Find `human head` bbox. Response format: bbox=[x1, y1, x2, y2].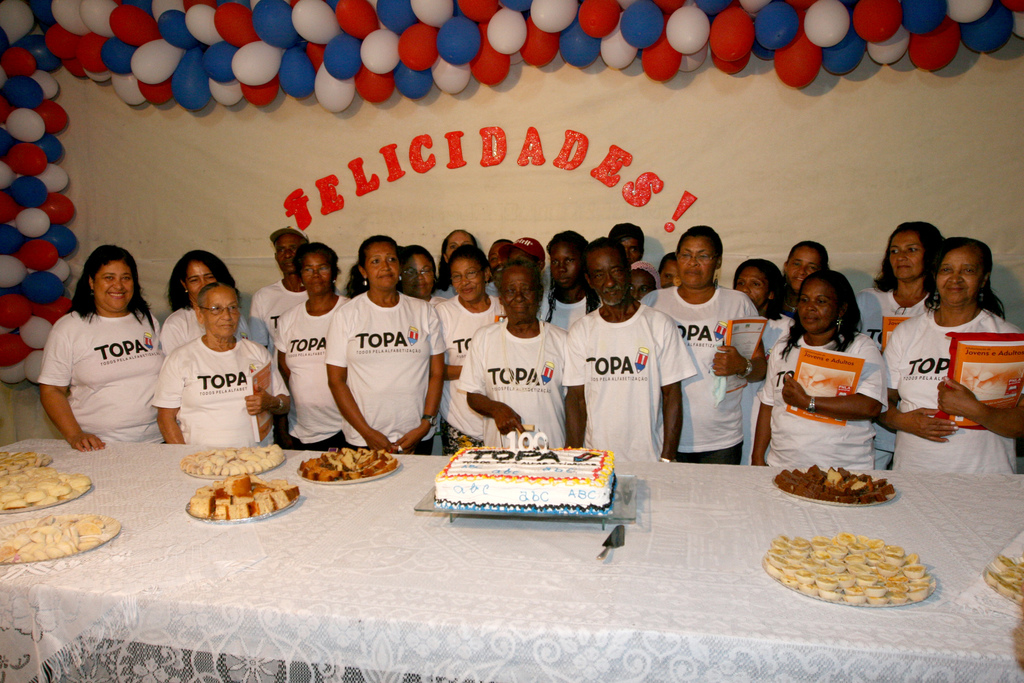
bbox=[544, 231, 585, 295].
